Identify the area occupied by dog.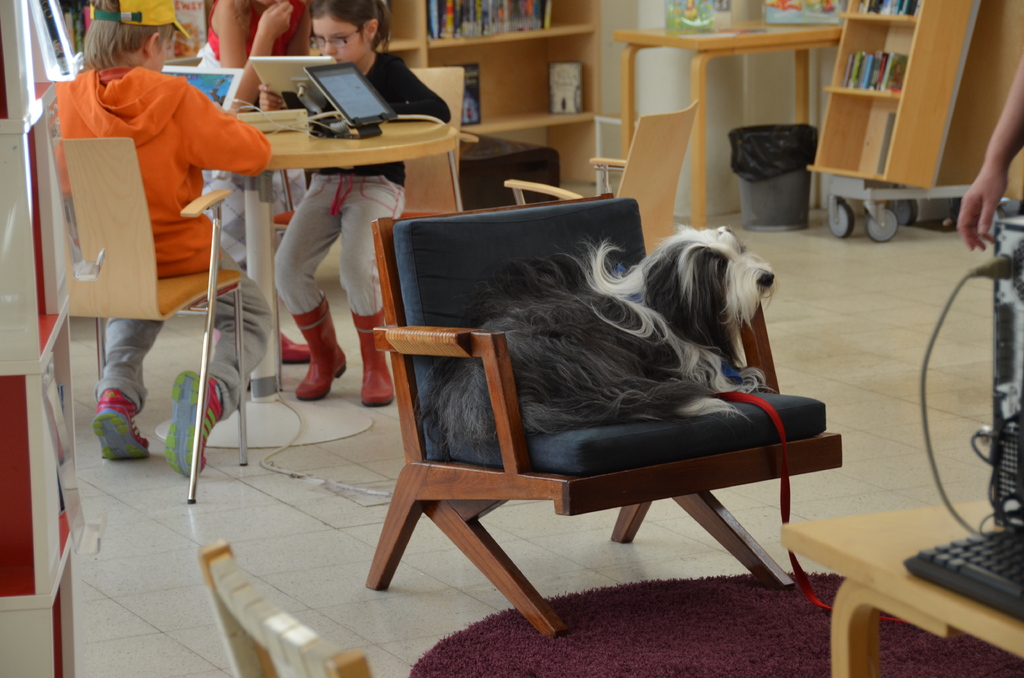
Area: 430, 220, 769, 457.
